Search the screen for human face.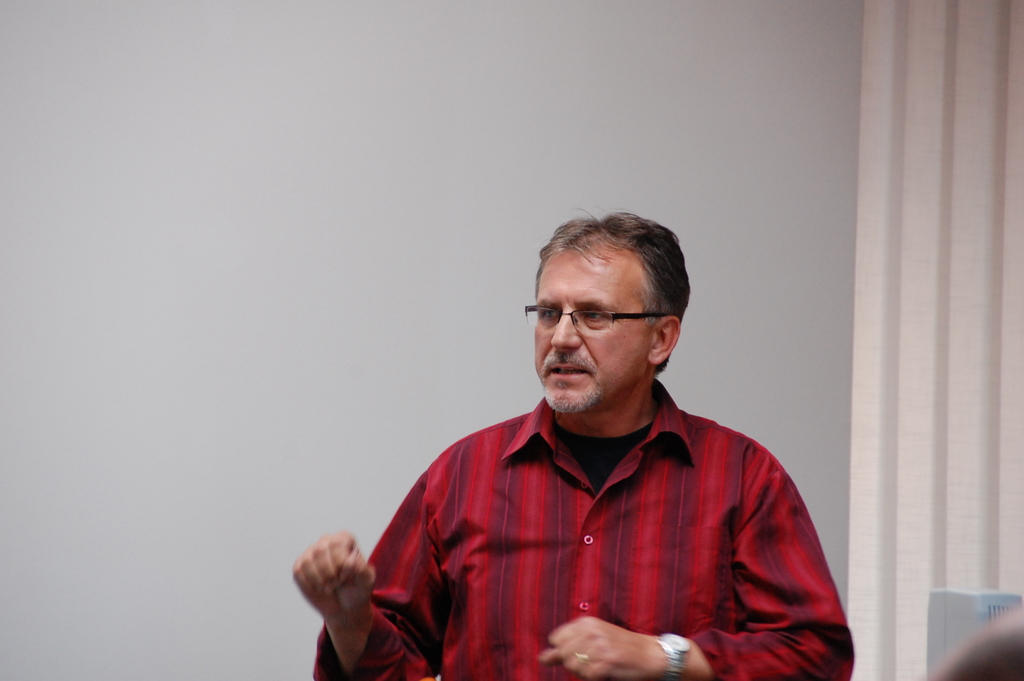
Found at (left=525, top=248, right=644, bottom=413).
